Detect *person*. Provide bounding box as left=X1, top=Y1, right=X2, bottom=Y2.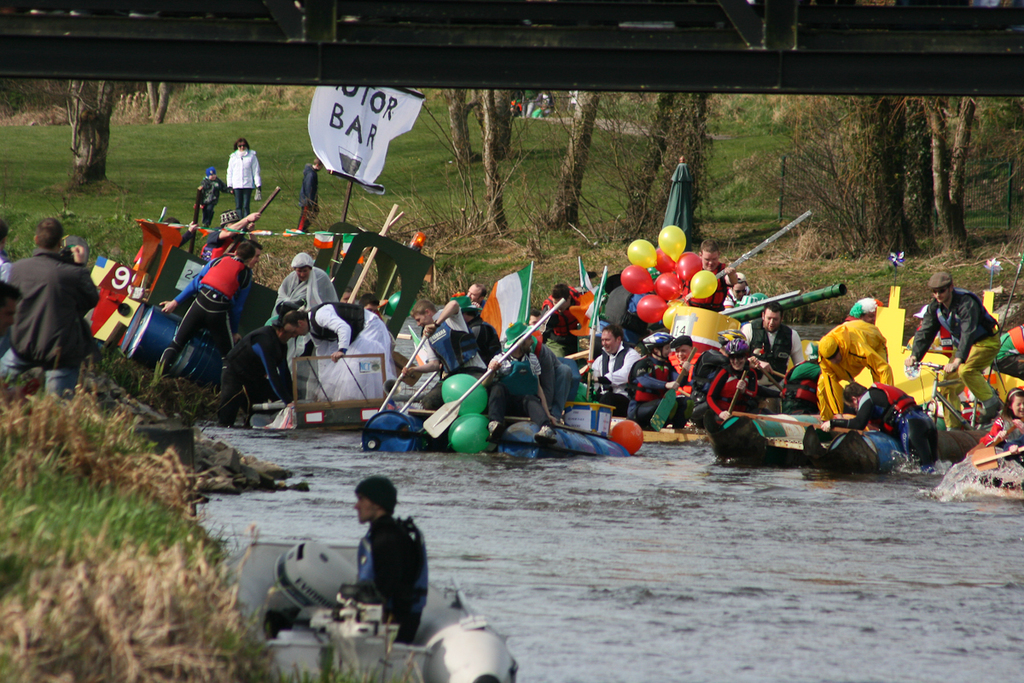
left=160, top=240, right=256, bottom=393.
